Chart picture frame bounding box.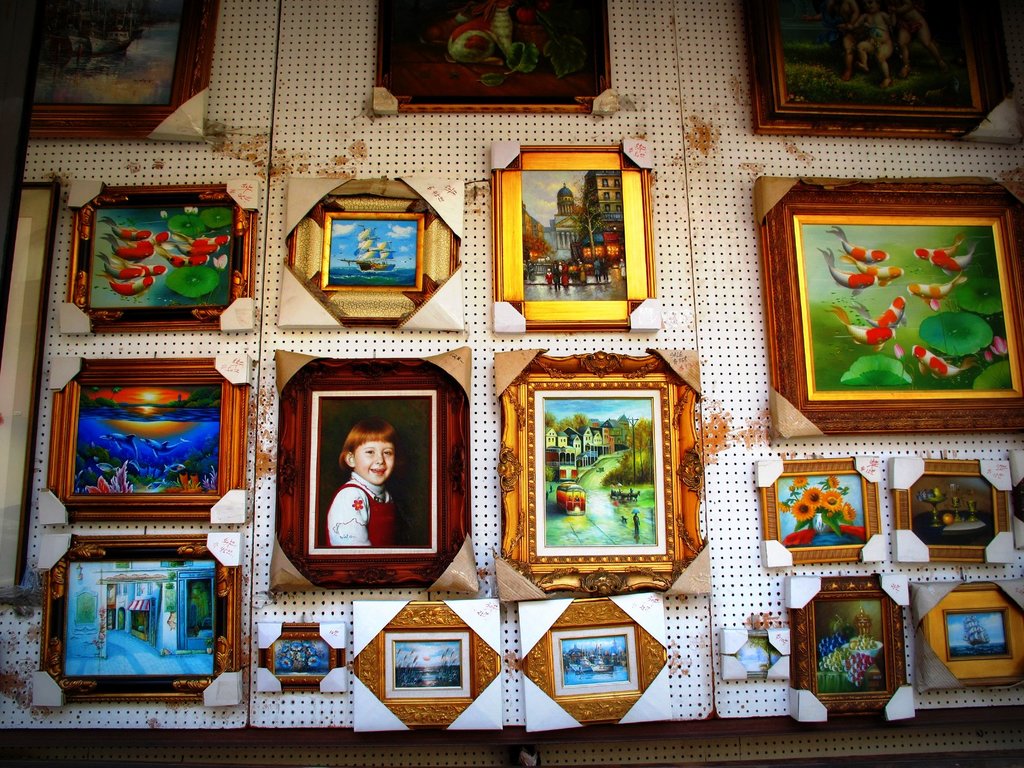
Charted: 267, 347, 477, 593.
